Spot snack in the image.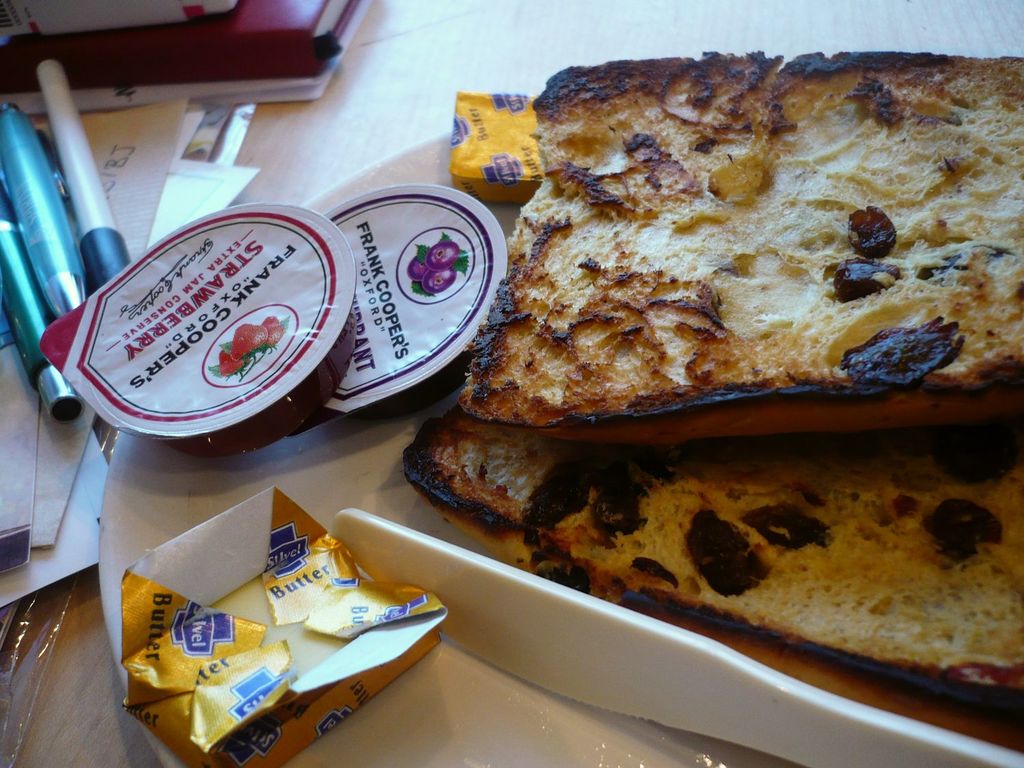
snack found at box=[405, 418, 1023, 758].
